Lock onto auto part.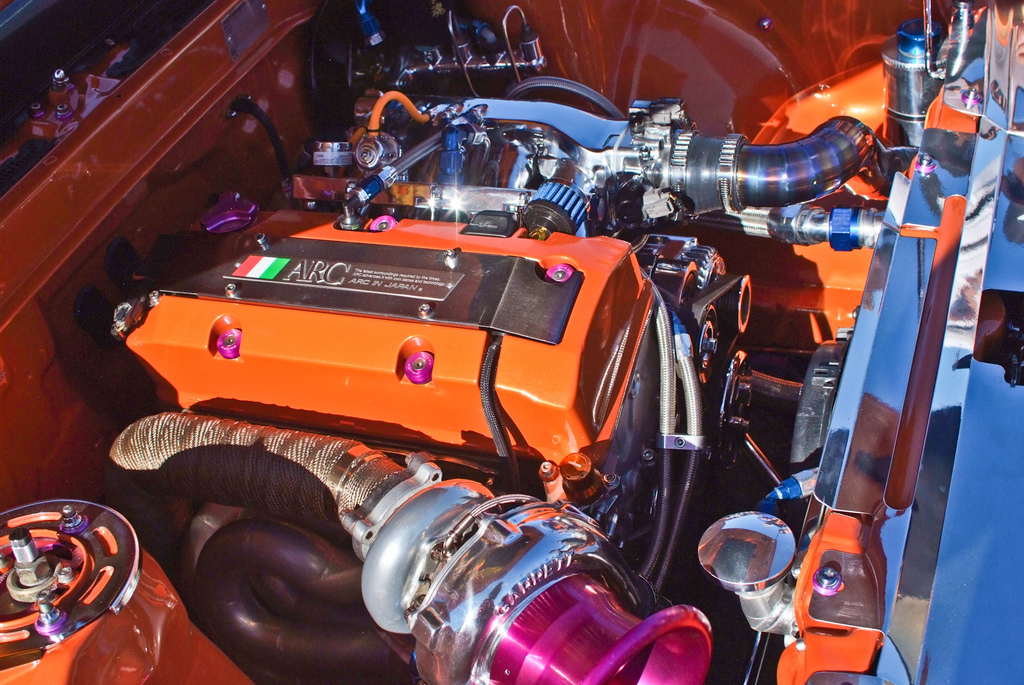
Locked: {"left": 0, "top": 503, "right": 131, "bottom": 661}.
